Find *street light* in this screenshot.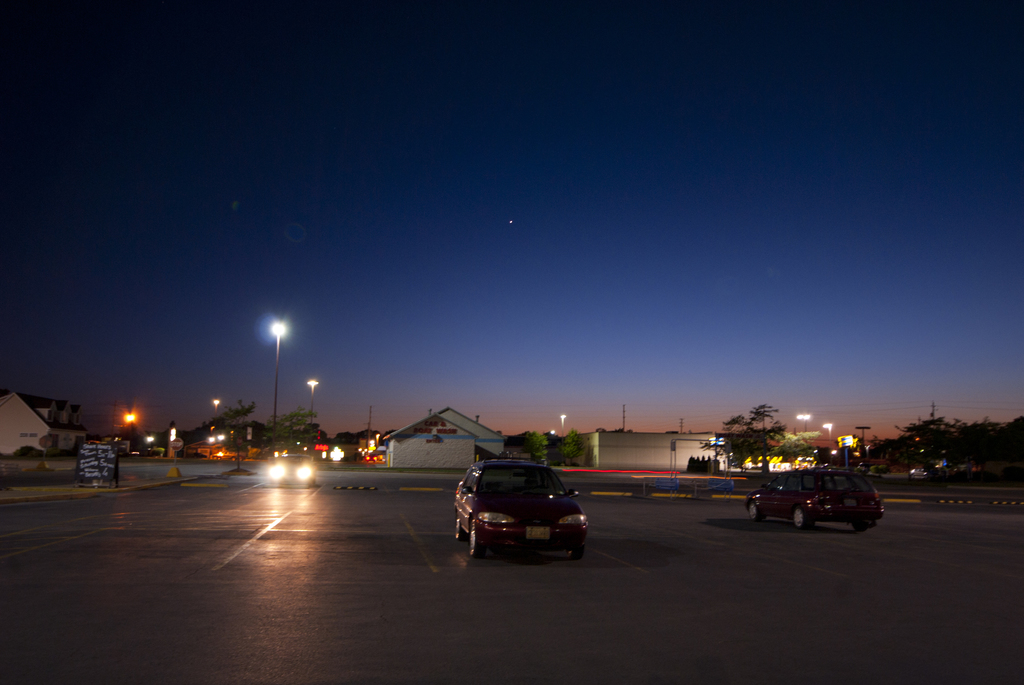
The bounding box for *street light* is select_region(853, 426, 872, 450).
